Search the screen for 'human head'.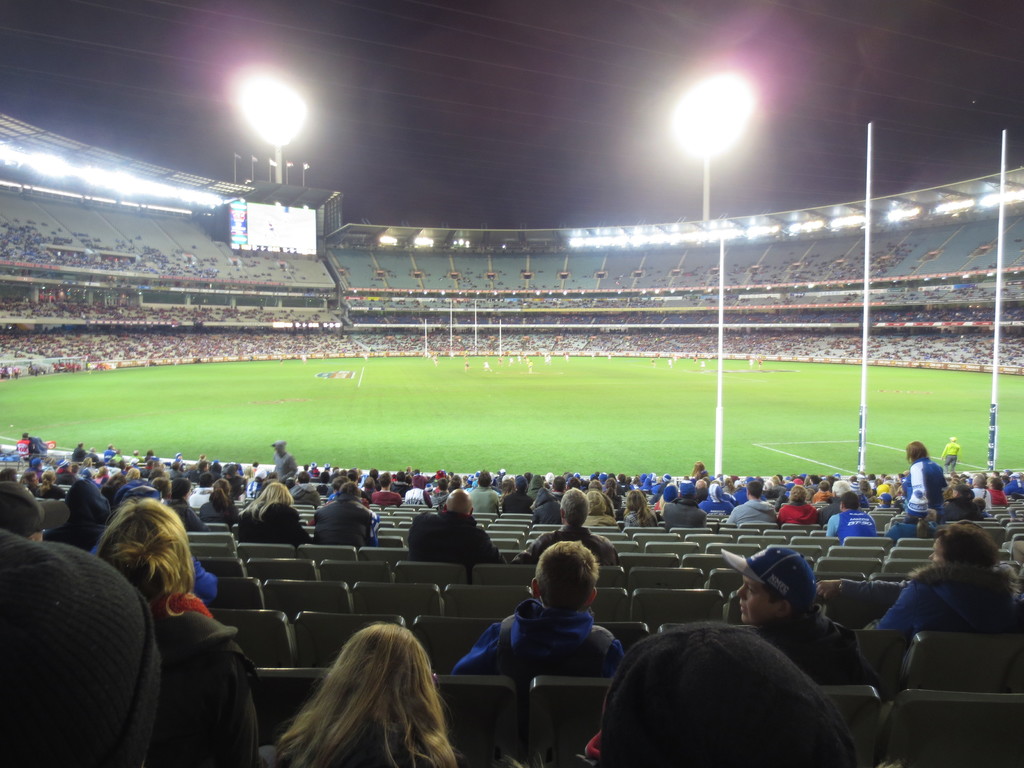
Found at BBox(118, 460, 129, 472).
